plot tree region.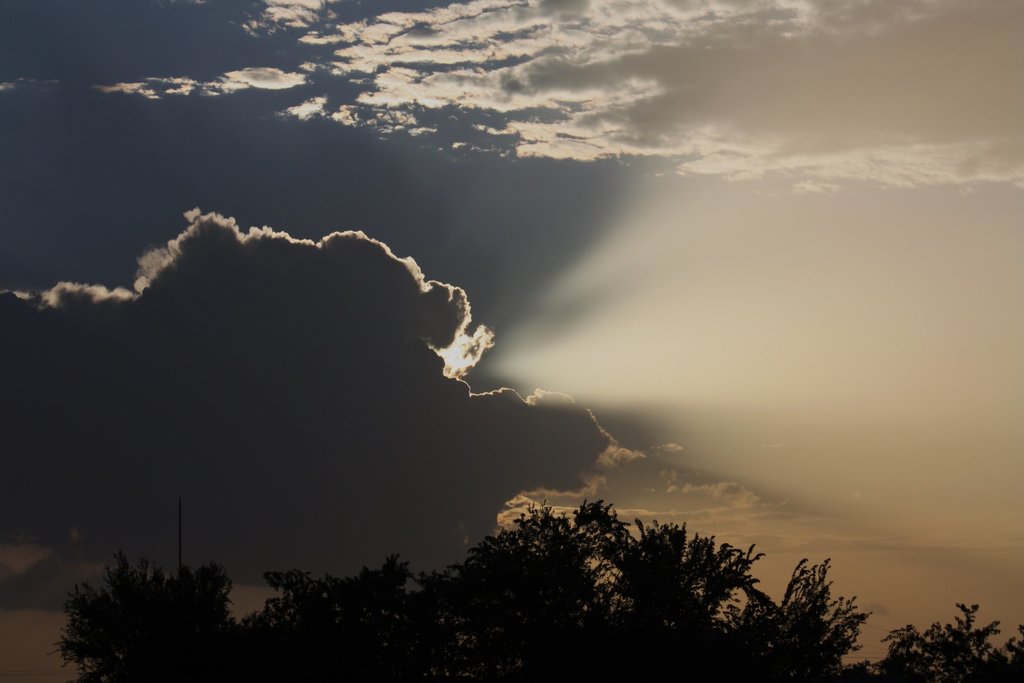
Plotted at left=47, top=550, right=463, bottom=682.
